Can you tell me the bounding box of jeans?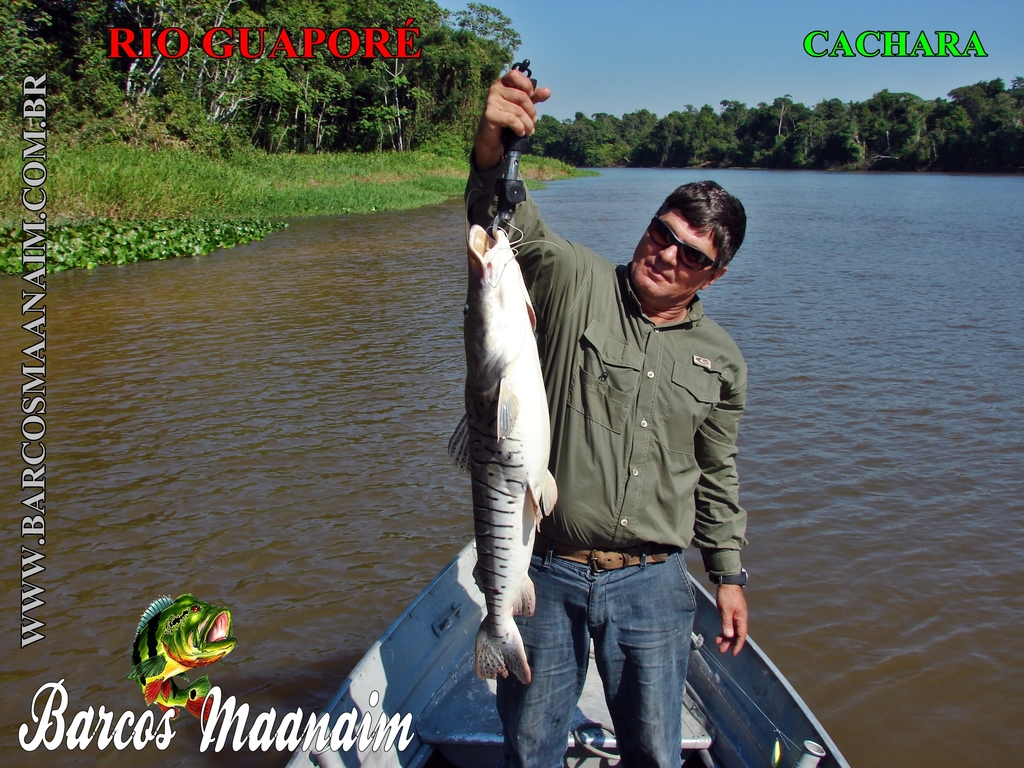
{"x1": 532, "y1": 578, "x2": 695, "y2": 760}.
